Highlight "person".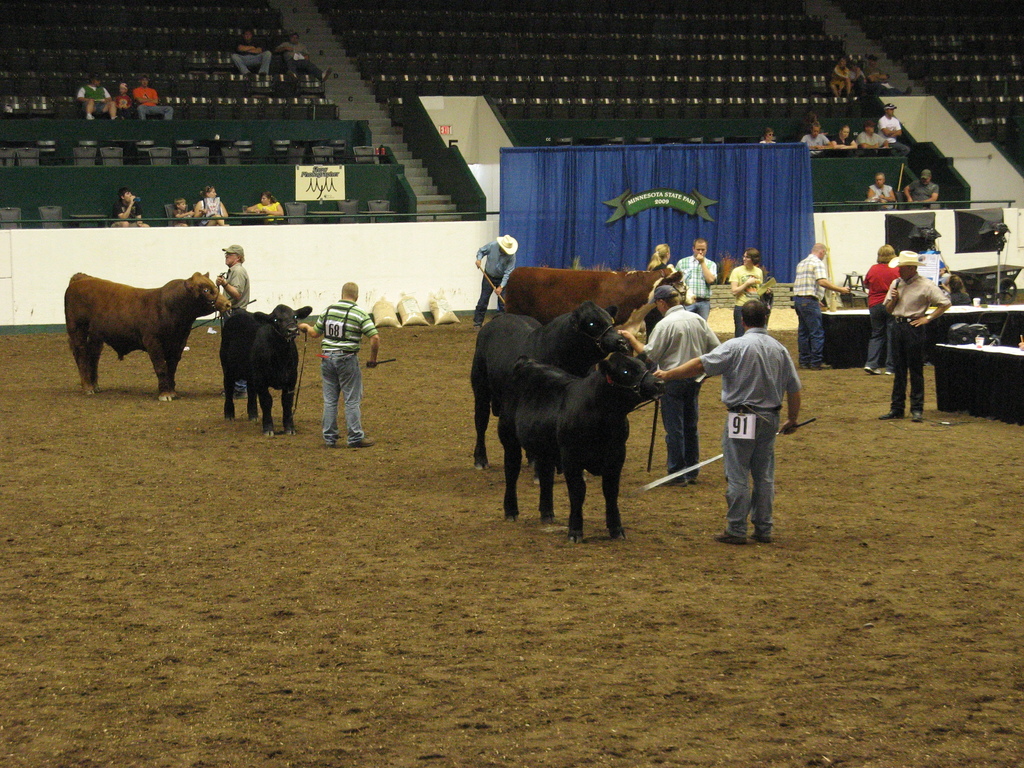
Highlighted region: crop(116, 76, 130, 111).
